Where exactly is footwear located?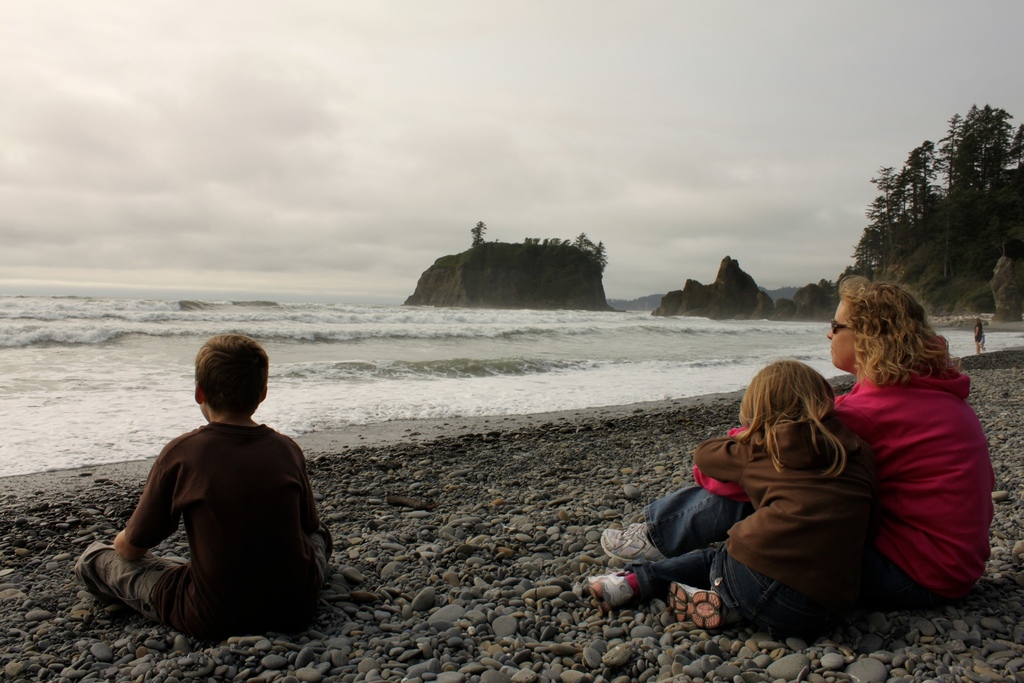
Its bounding box is <bbox>596, 517, 675, 568</bbox>.
